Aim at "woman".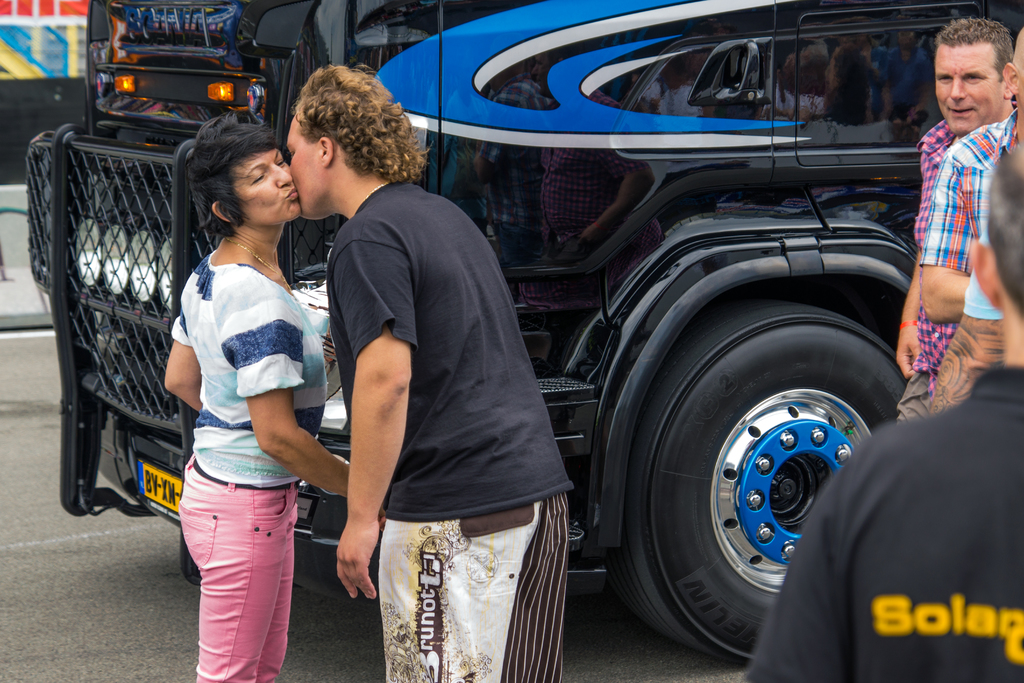
Aimed at region(143, 123, 327, 680).
